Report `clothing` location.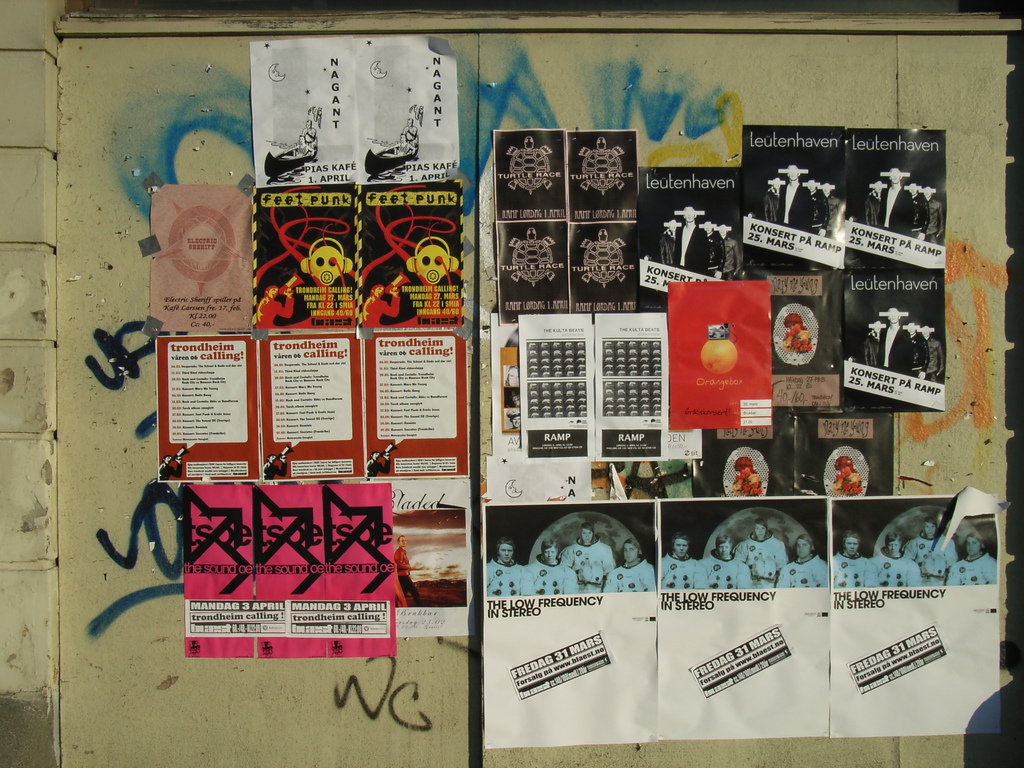
Report: [left=264, top=461, right=285, bottom=481].
